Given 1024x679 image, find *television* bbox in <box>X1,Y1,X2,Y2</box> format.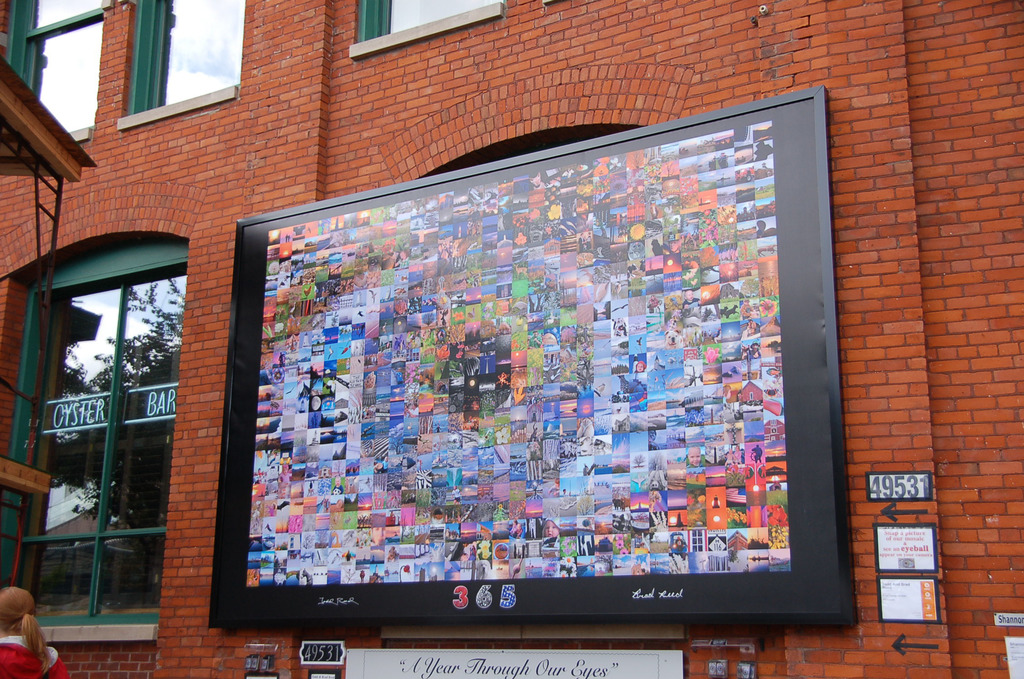
<box>202,86,861,623</box>.
